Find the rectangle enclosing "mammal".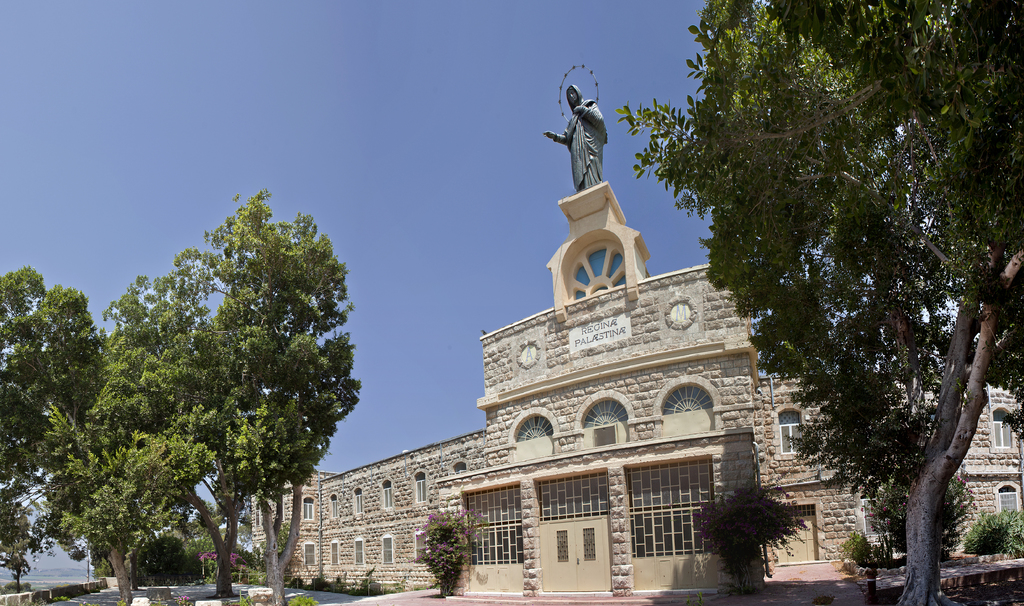
left=548, top=70, right=622, bottom=191.
